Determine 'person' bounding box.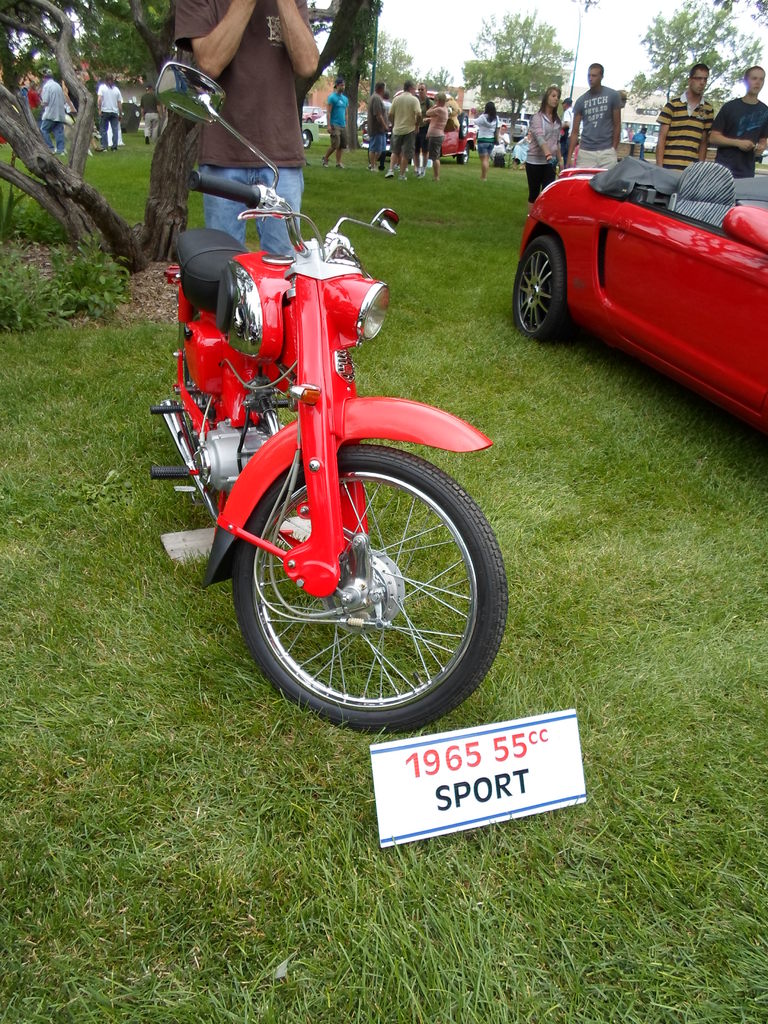
Determined: x1=140 y1=78 x2=164 y2=147.
